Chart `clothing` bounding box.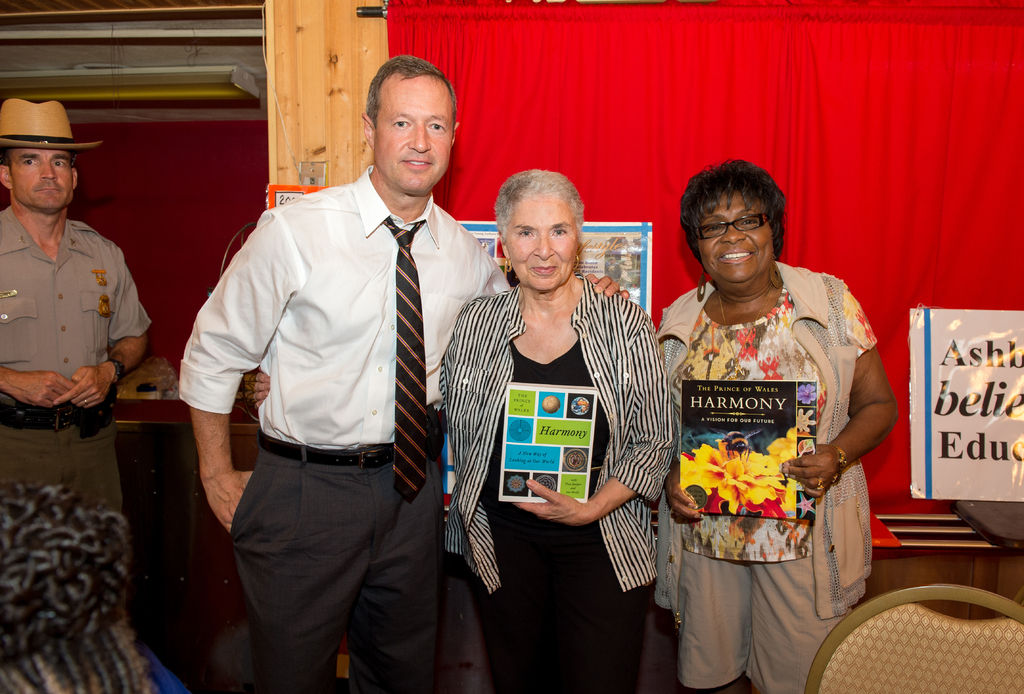
Charted: [x1=432, y1=283, x2=672, y2=592].
